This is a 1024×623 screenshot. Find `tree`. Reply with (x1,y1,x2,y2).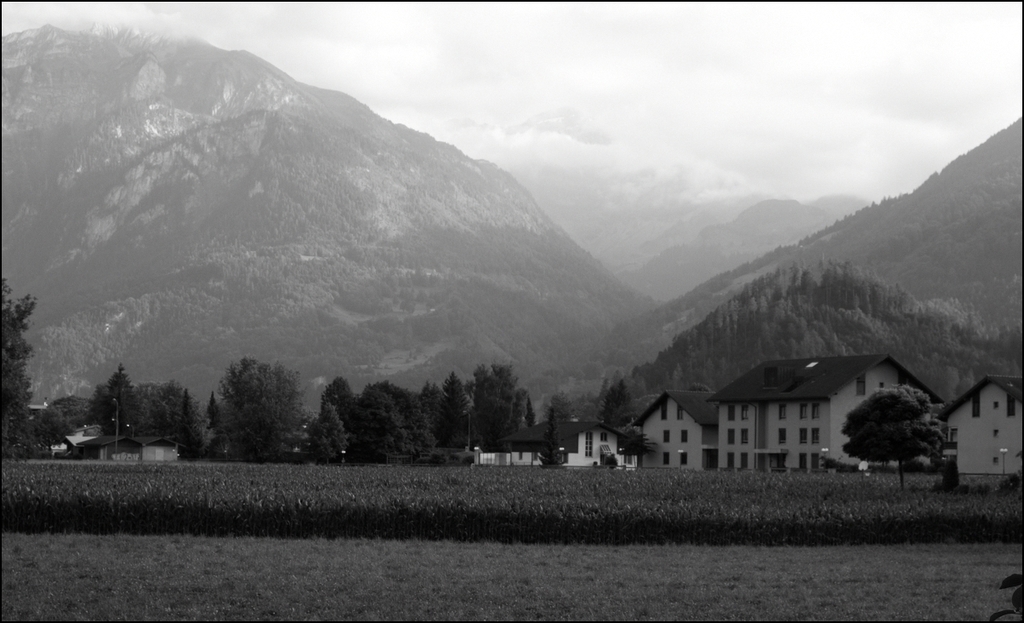
(540,393,564,466).
